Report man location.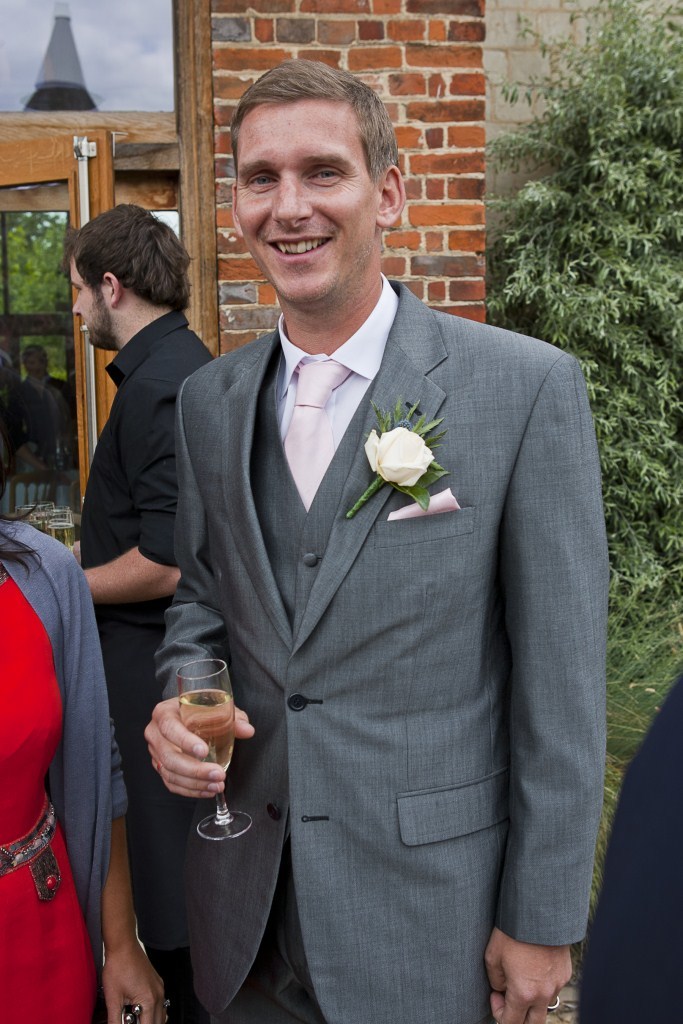
Report: box(72, 200, 216, 1023).
